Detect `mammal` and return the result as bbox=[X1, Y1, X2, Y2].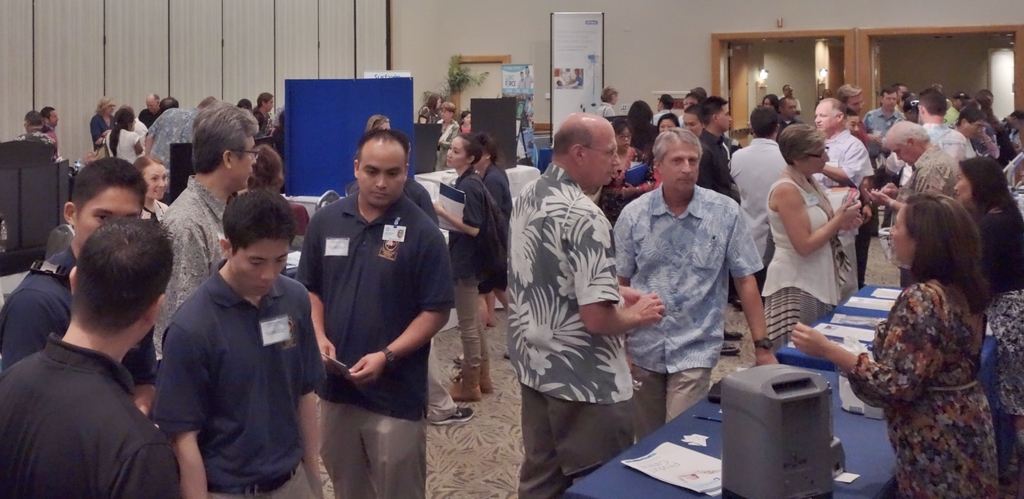
bbox=[349, 134, 471, 425].
